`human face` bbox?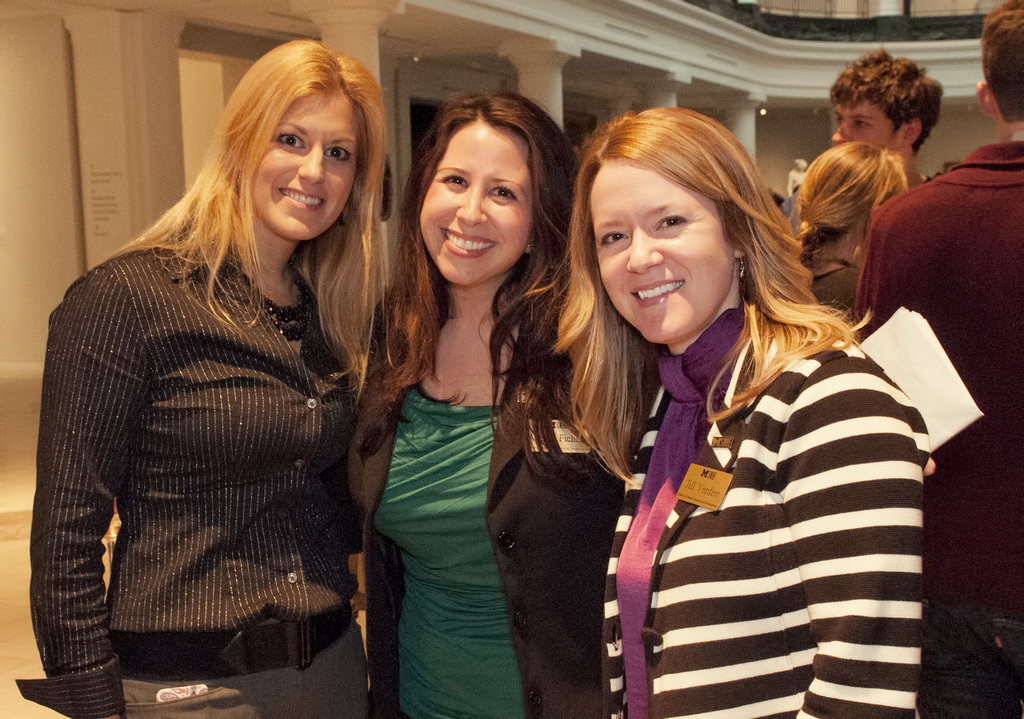
pyautogui.locateOnScreen(836, 100, 900, 154)
